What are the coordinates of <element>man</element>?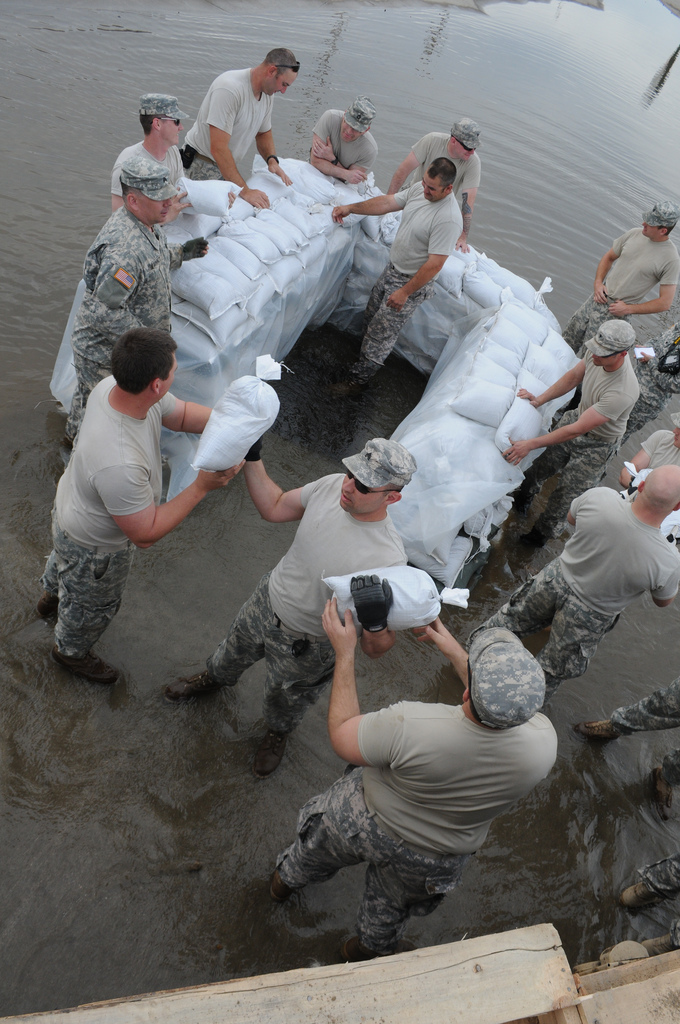
box(308, 102, 374, 189).
